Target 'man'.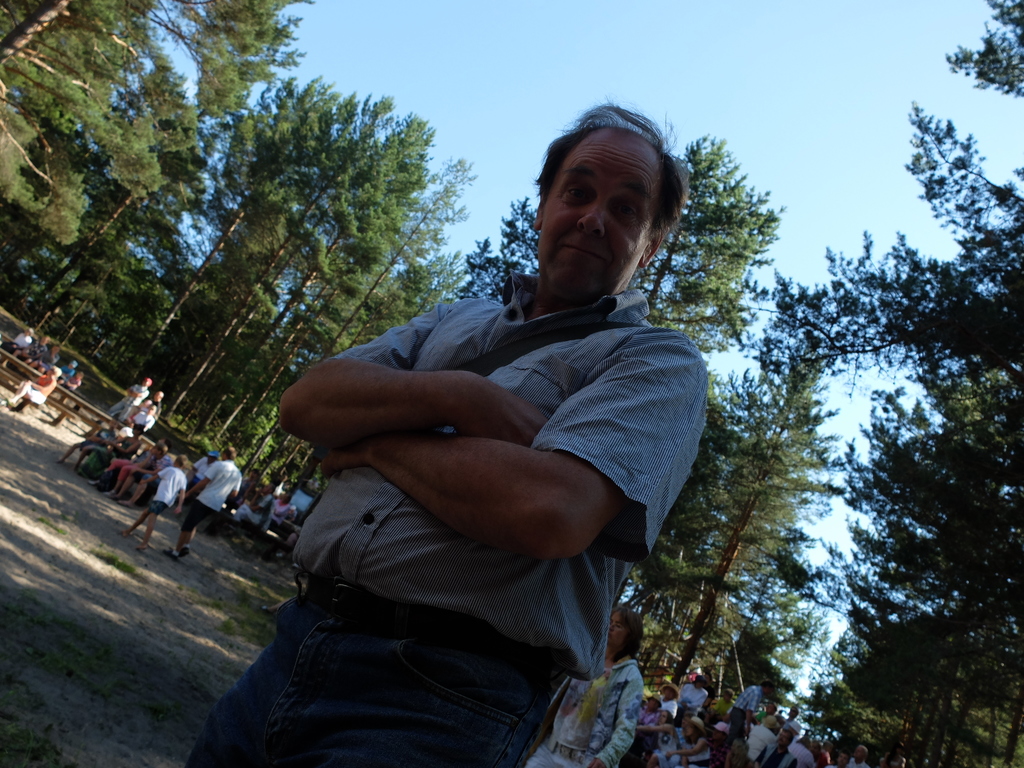
Target region: Rect(225, 106, 705, 767).
